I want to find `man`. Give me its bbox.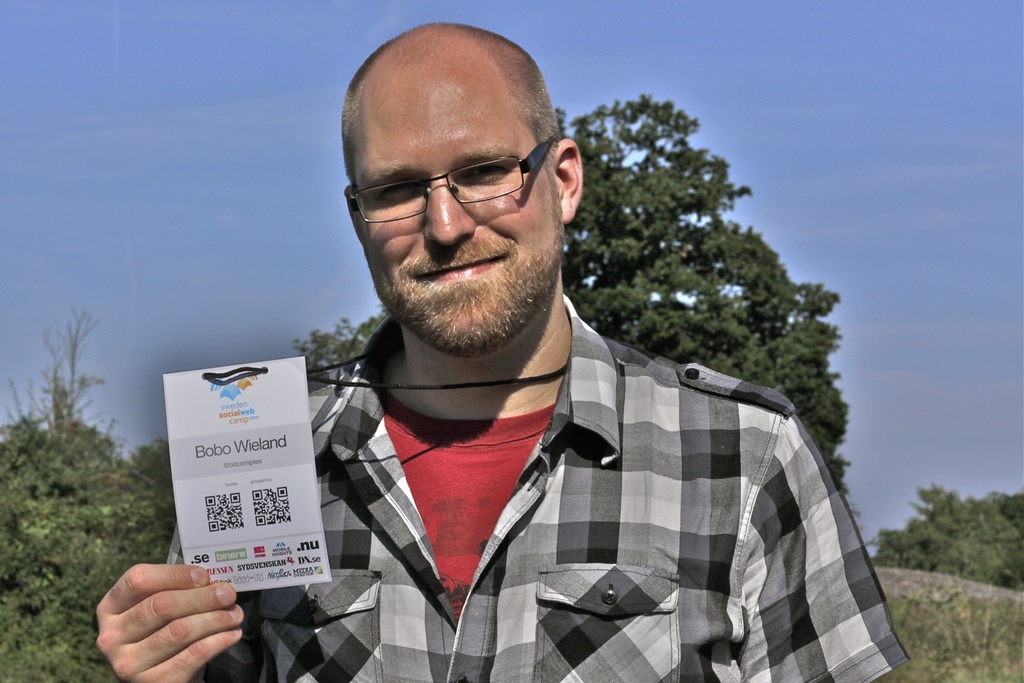
x1=89, y1=28, x2=911, y2=679.
